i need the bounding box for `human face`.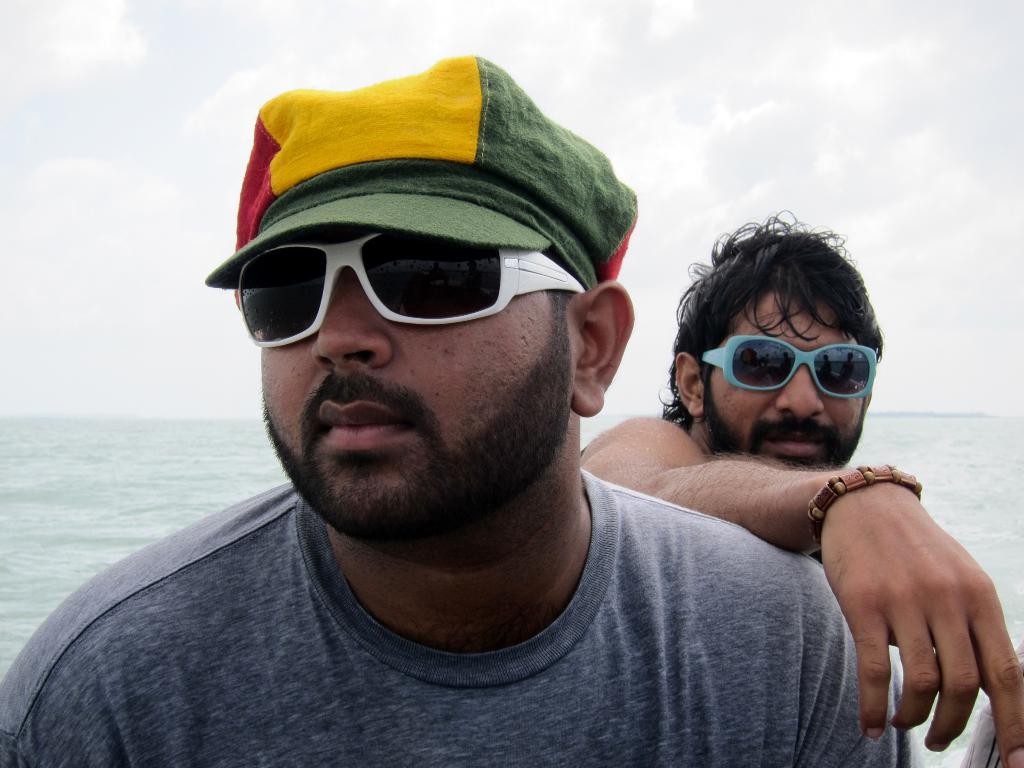
Here it is: (705, 315, 874, 472).
